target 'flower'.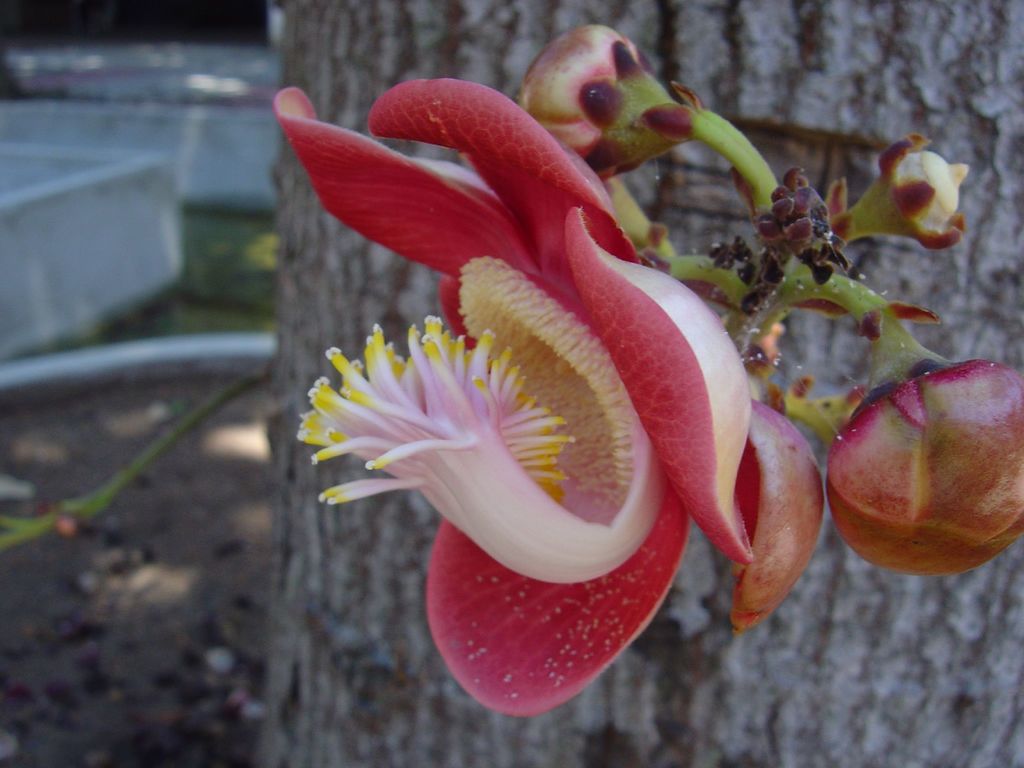
Target region: locate(819, 355, 1023, 584).
